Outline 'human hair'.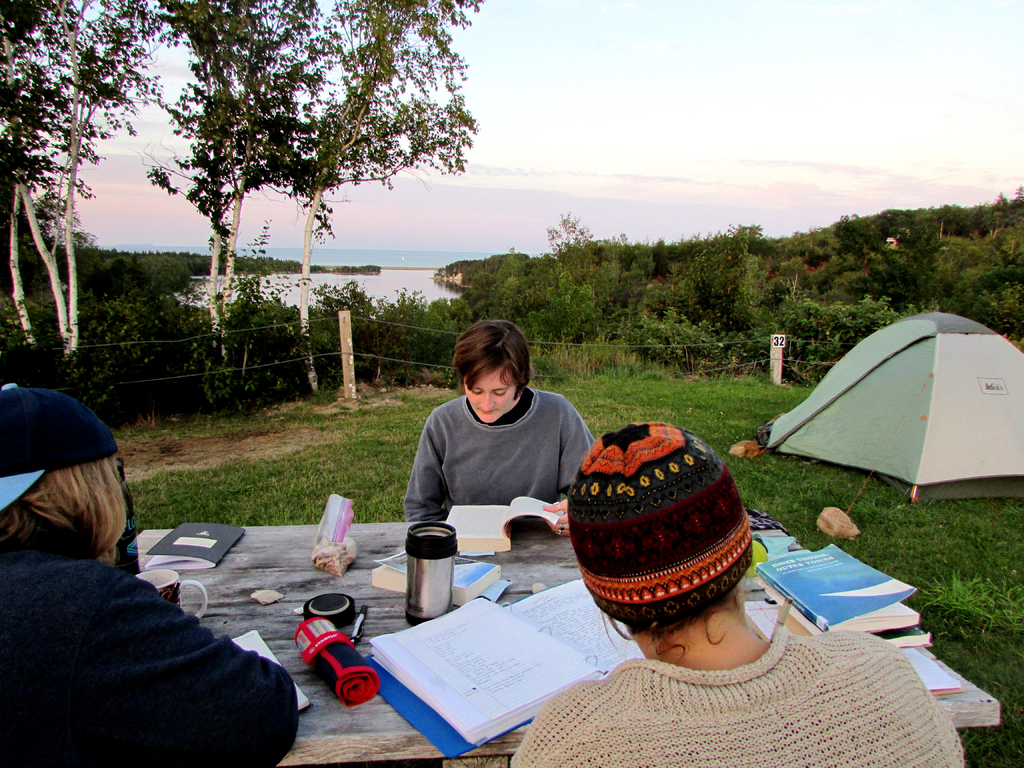
Outline: detection(0, 445, 134, 570).
